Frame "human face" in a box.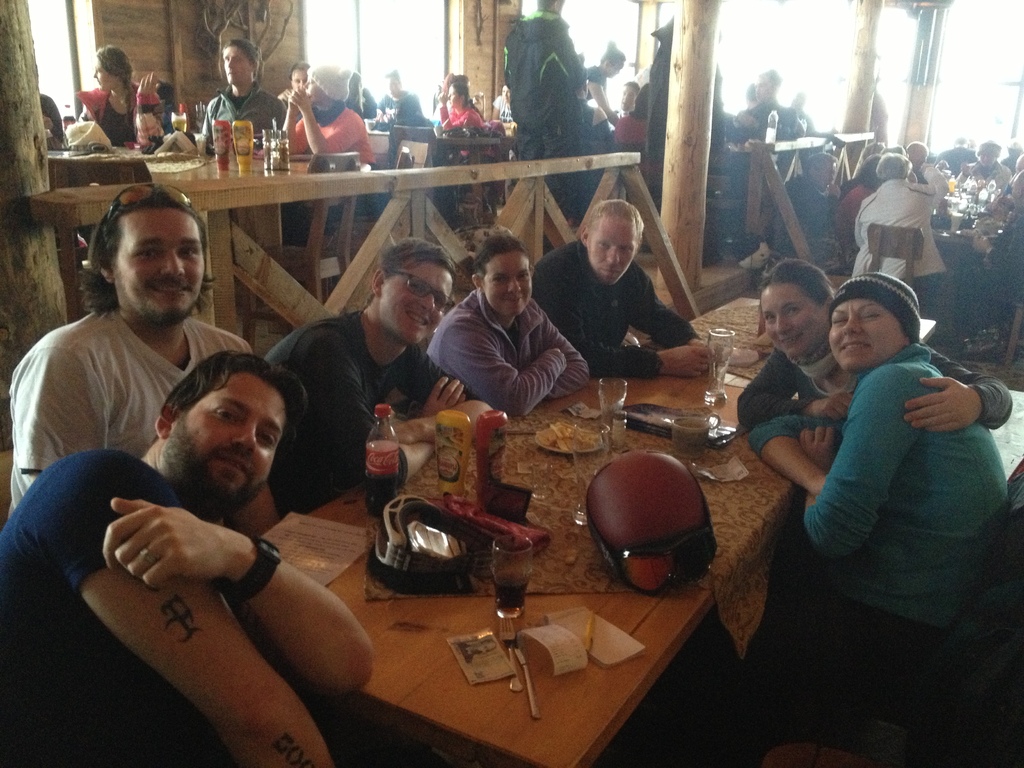
pyautogui.locateOnScreen(95, 56, 118, 89).
